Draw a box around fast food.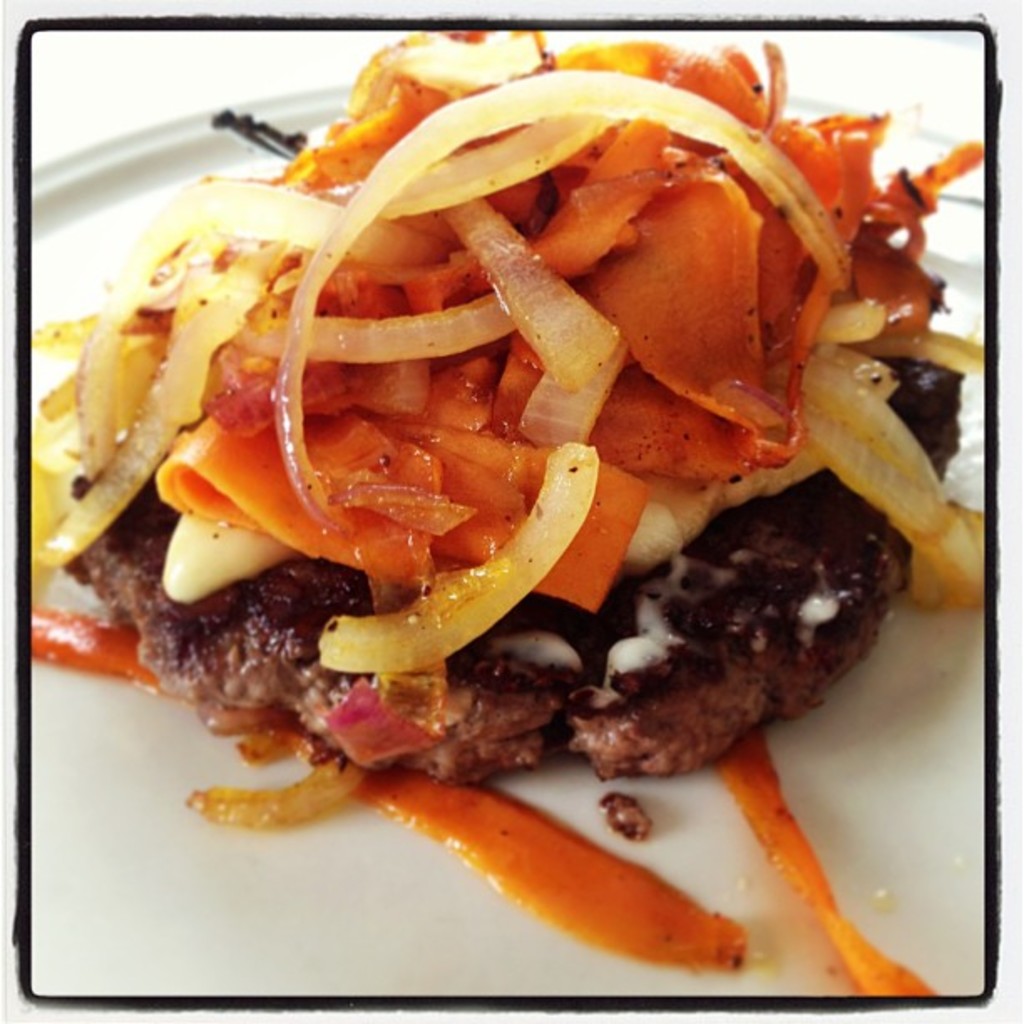
locate(64, 12, 952, 885).
